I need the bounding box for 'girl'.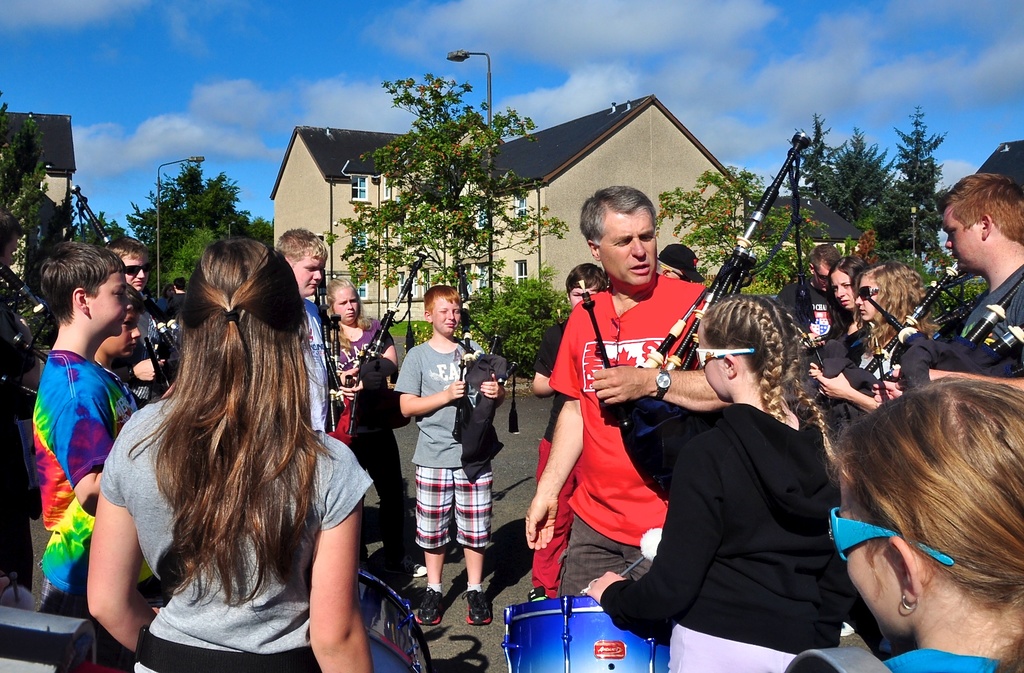
Here it is: 322,277,410,557.
